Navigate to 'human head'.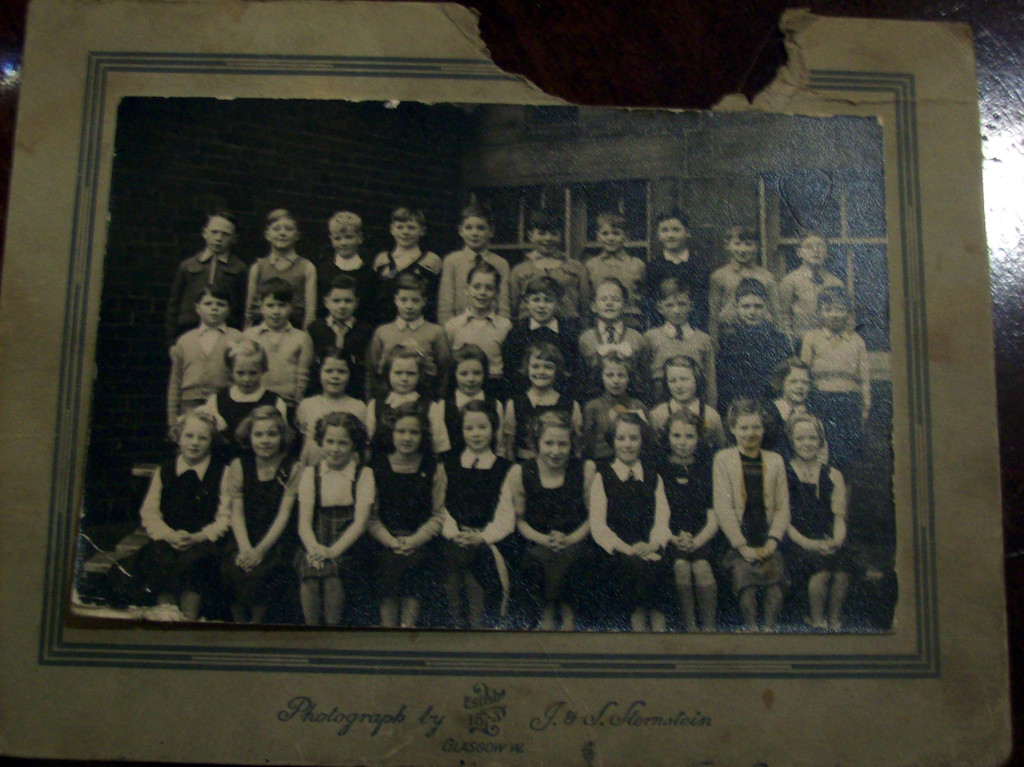
Navigation target: <bbox>467, 262, 504, 308</bbox>.
